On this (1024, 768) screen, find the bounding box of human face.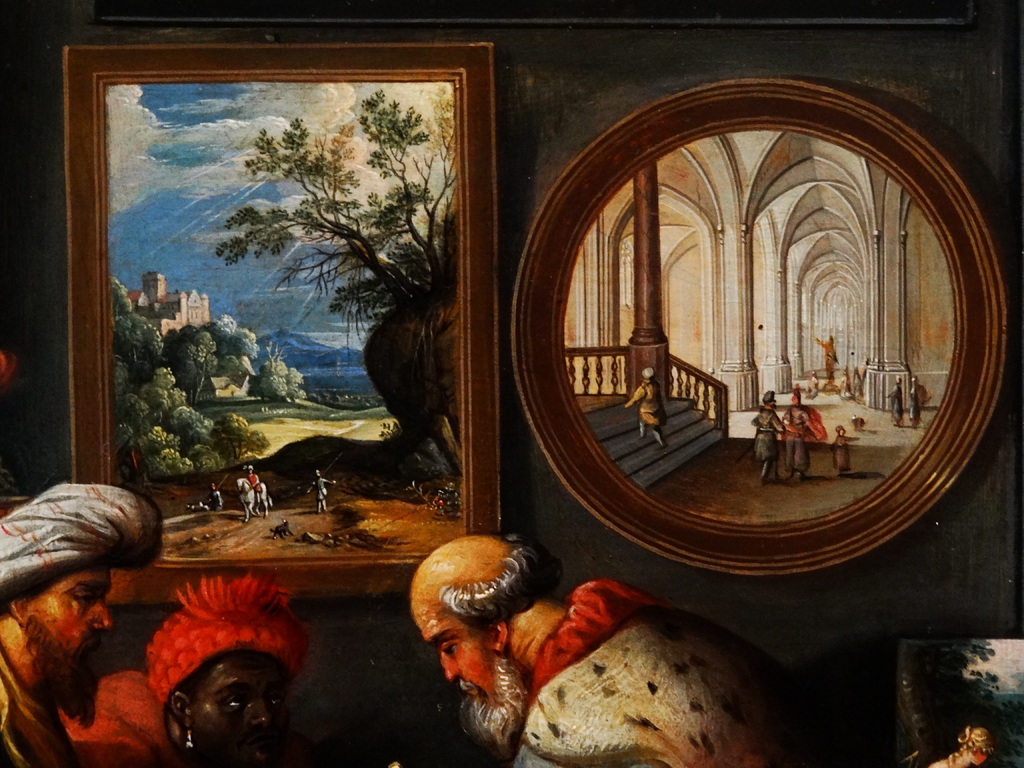
Bounding box: bbox=[190, 650, 291, 767].
